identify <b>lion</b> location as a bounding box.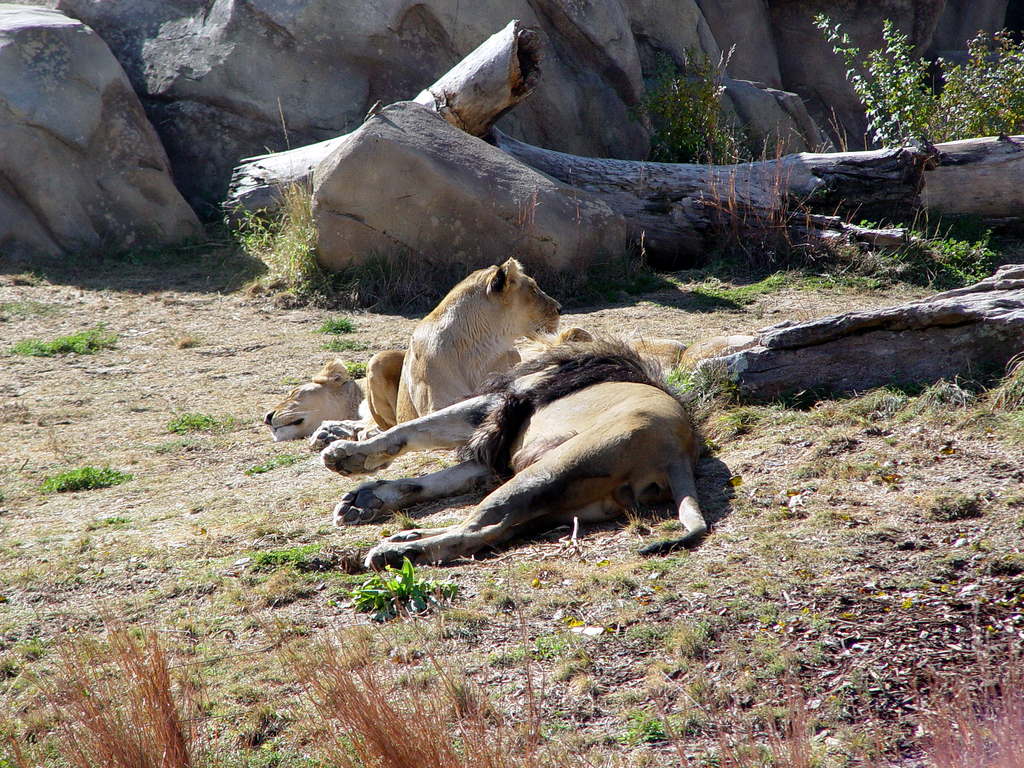
x1=262, y1=351, x2=407, y2=451.
